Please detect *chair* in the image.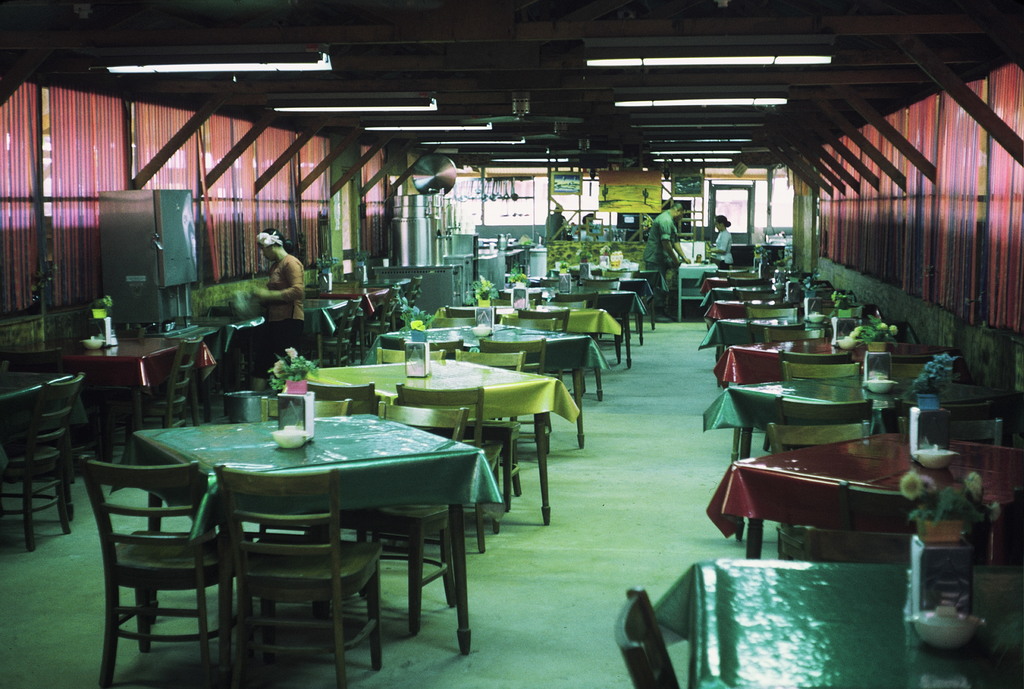
locate(610, 586, 682, 688).
